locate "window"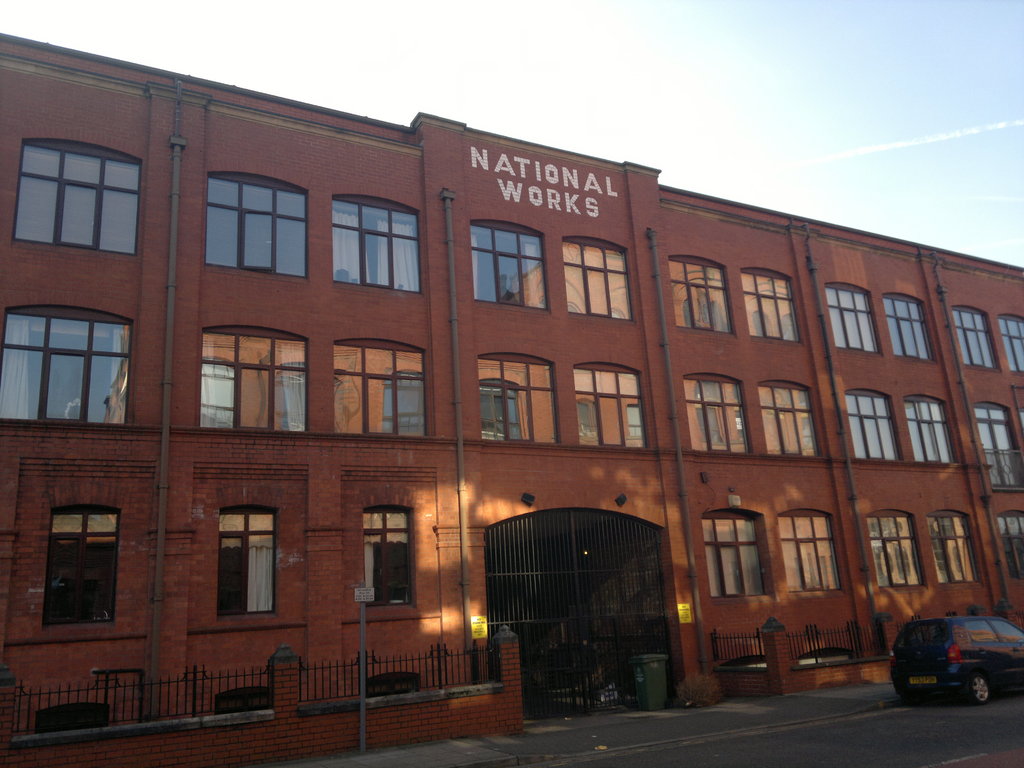
[left=470, top=218, right=554, bottom=317]
